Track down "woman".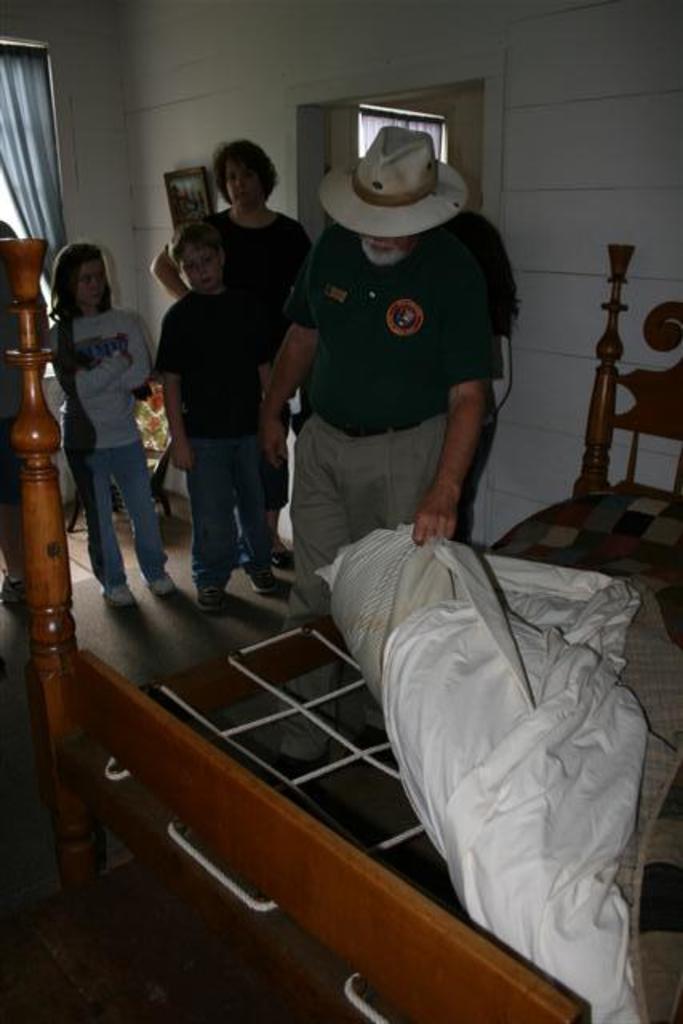
Tracked to 443/210/517/542.
